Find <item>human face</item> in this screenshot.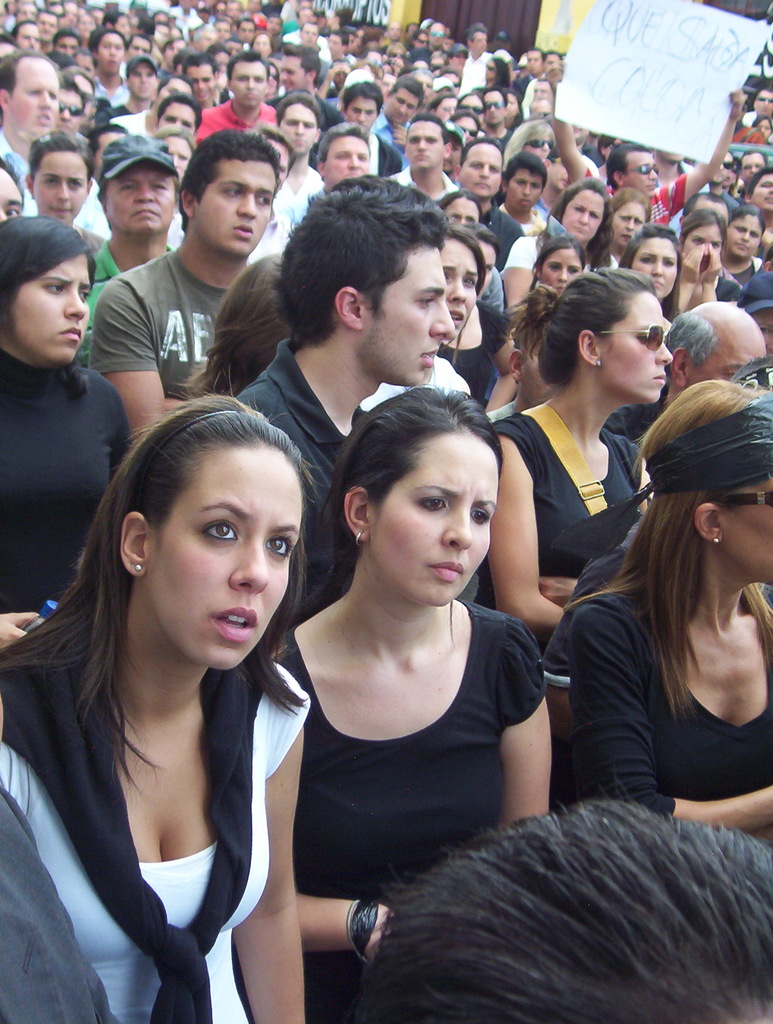
The bounding box for <item>human face</item> is select_region(685, 221, 722, 269).
